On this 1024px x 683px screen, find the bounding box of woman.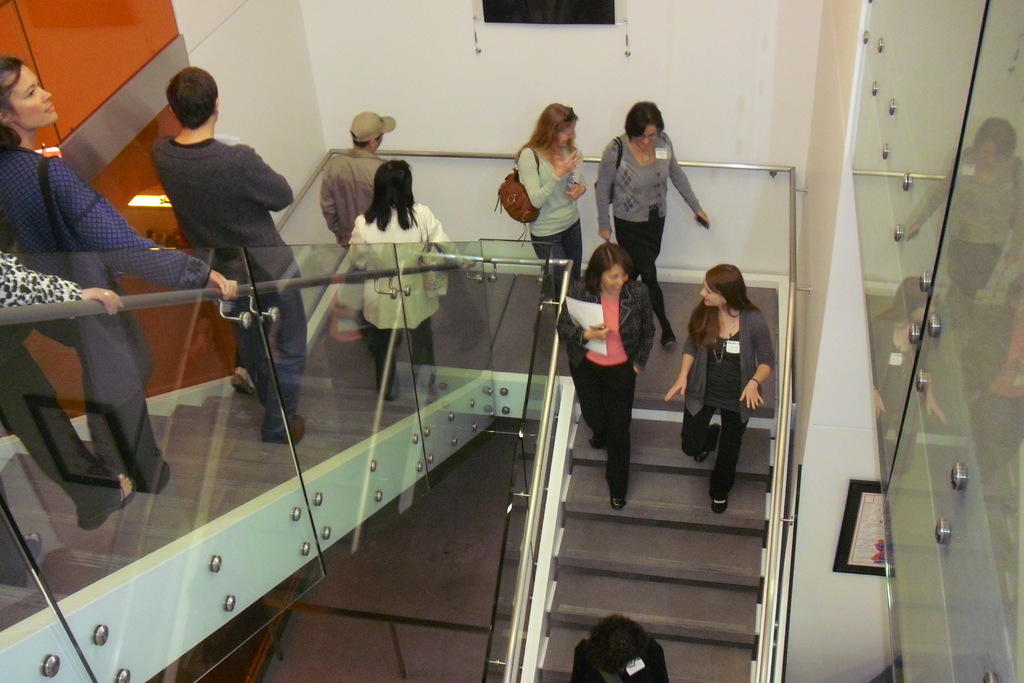
Bounding box: bbox(340, 160, 462, 406).
